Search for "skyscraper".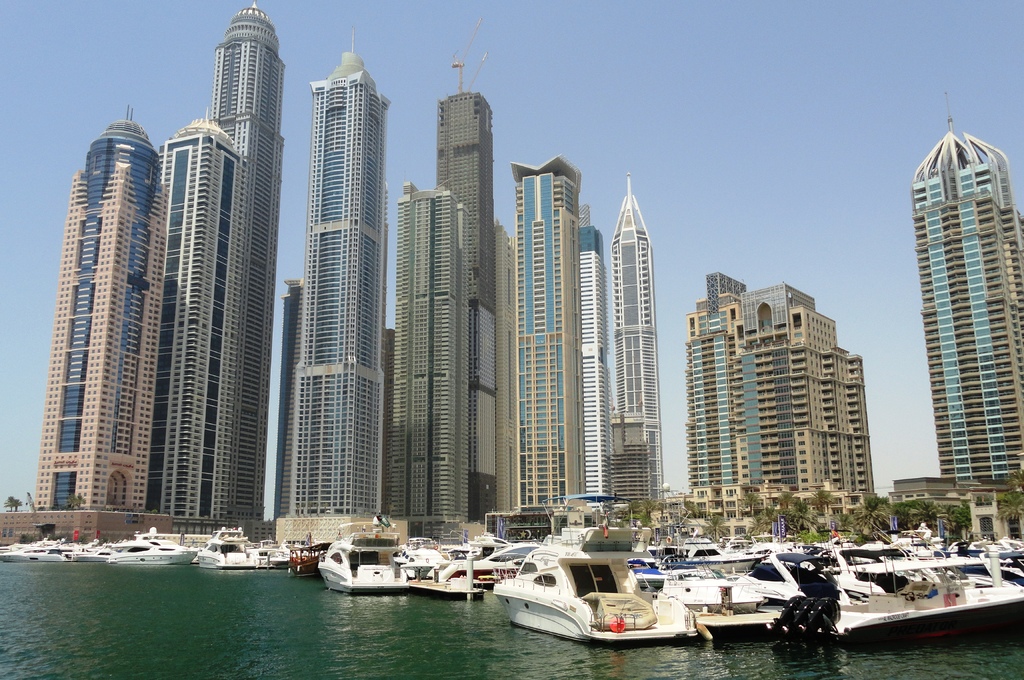
Found at locate(429, 80, 500, 521).
